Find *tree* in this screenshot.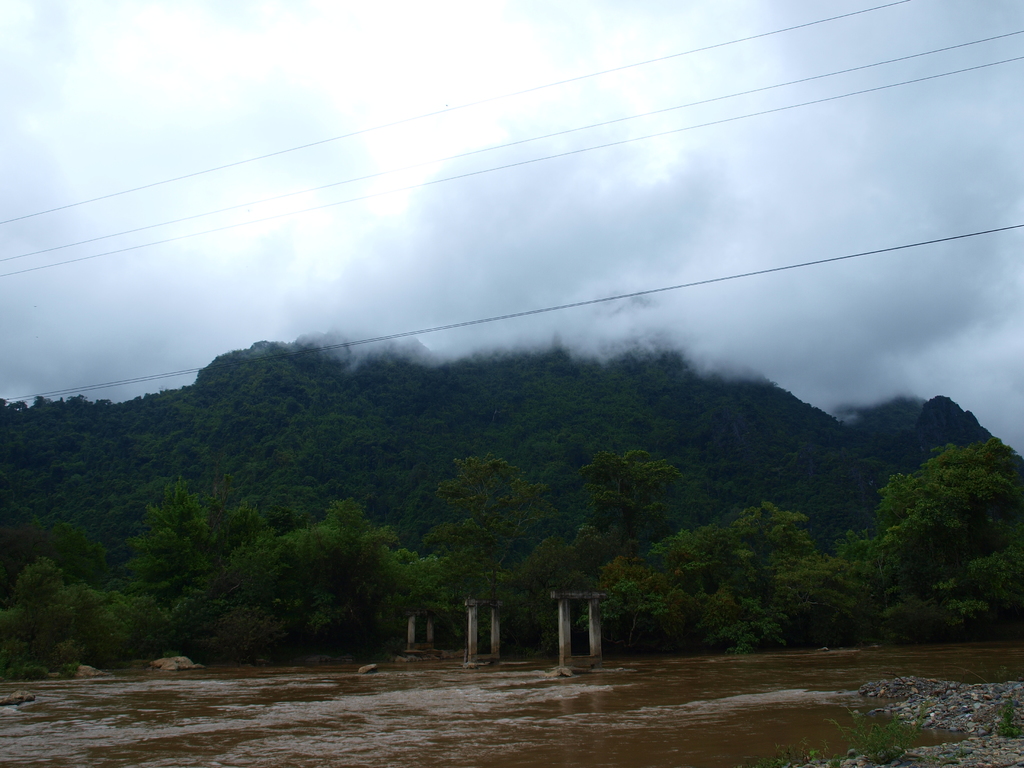
The bounding box for *tree* is left=561, top=447, right=710, bottom=595.
